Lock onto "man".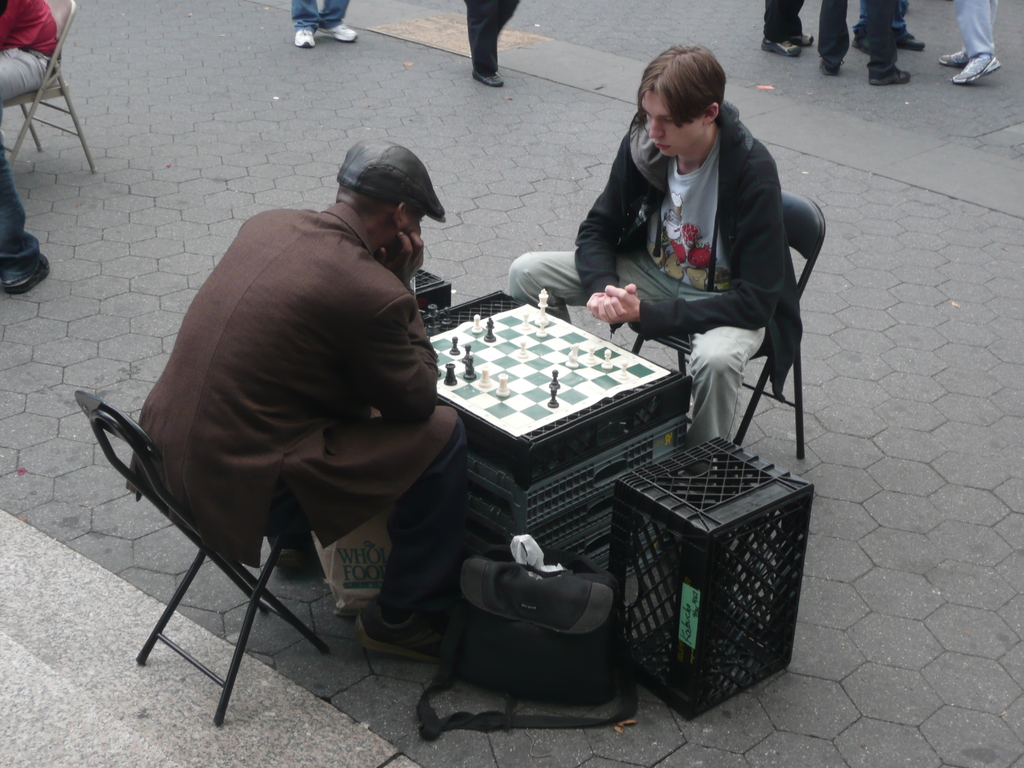
Locked: bbox=(121, 140, 474, 672).
